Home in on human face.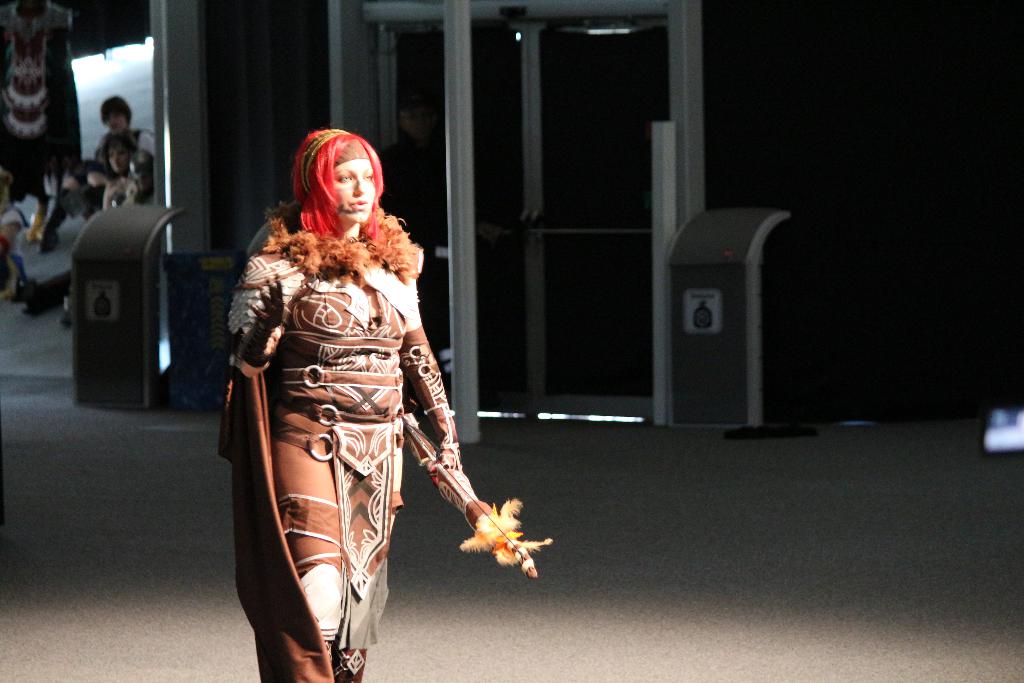
Homed in at box(107, 142, 129, 172).
